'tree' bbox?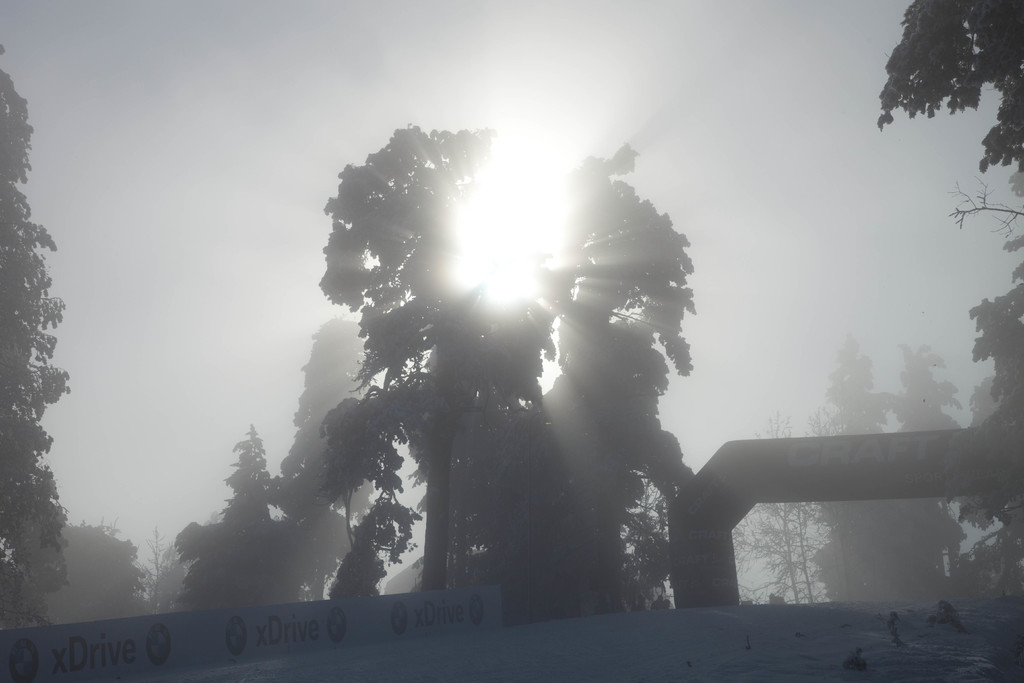
l=259, t=311, r=416, b=628
